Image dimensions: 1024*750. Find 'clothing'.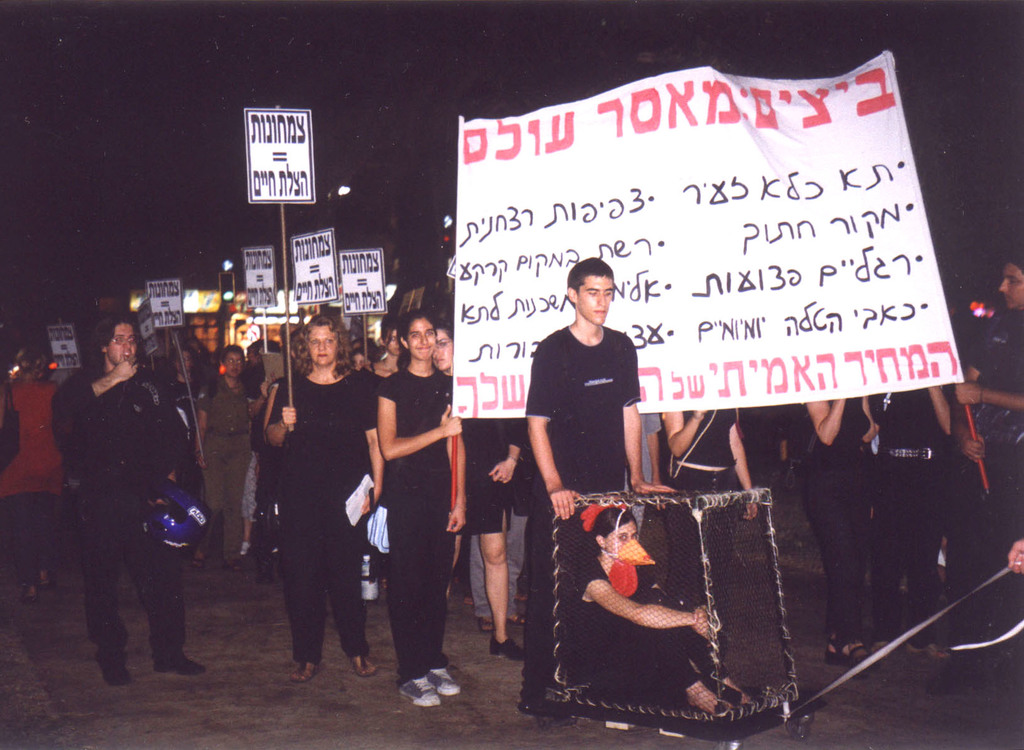
bbox(460, 414, 540, 532).
